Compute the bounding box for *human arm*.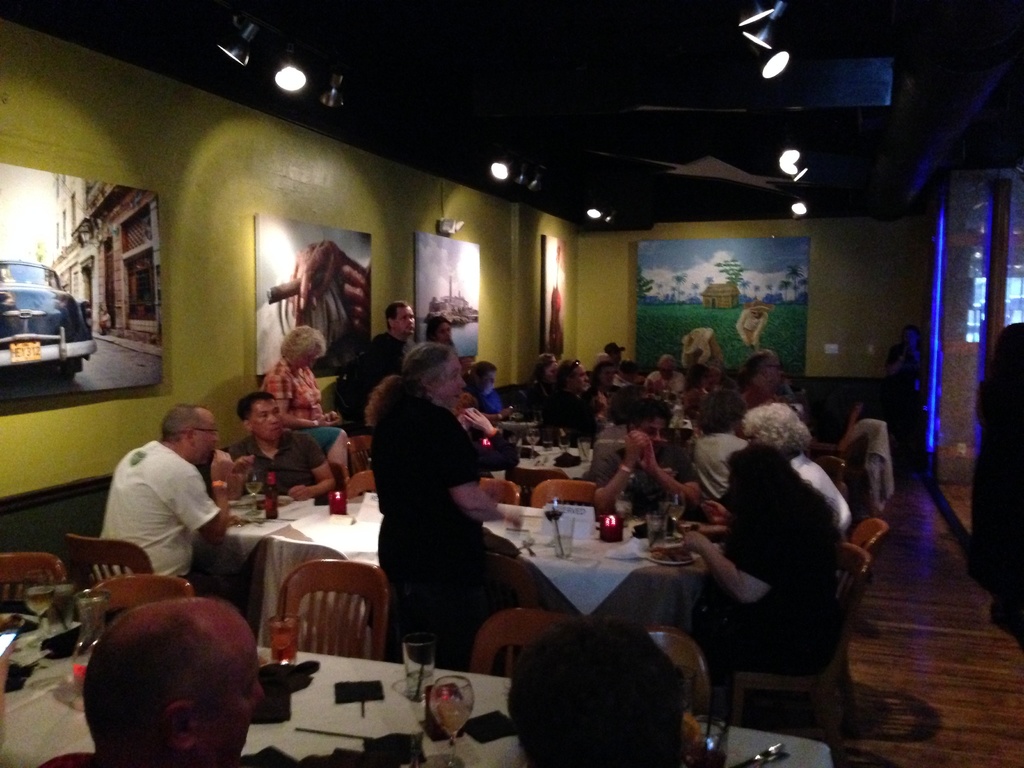
287, 435, 337, 499.
